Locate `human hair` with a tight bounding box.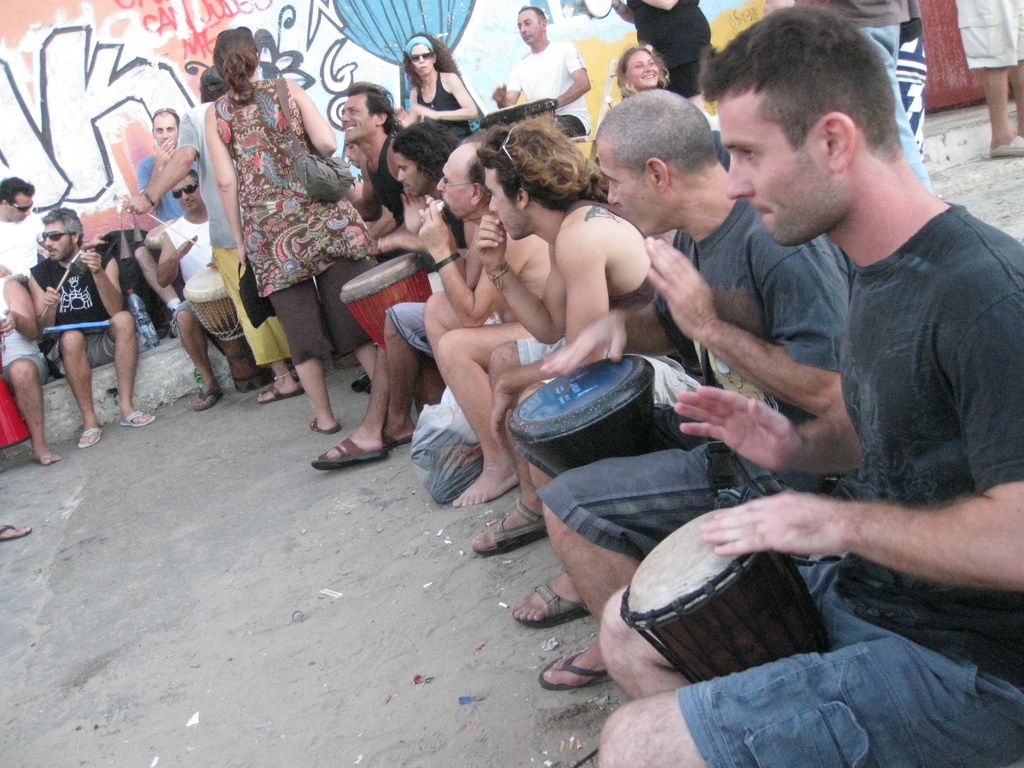
(left=211, top=26, right=260, bottom=103).
